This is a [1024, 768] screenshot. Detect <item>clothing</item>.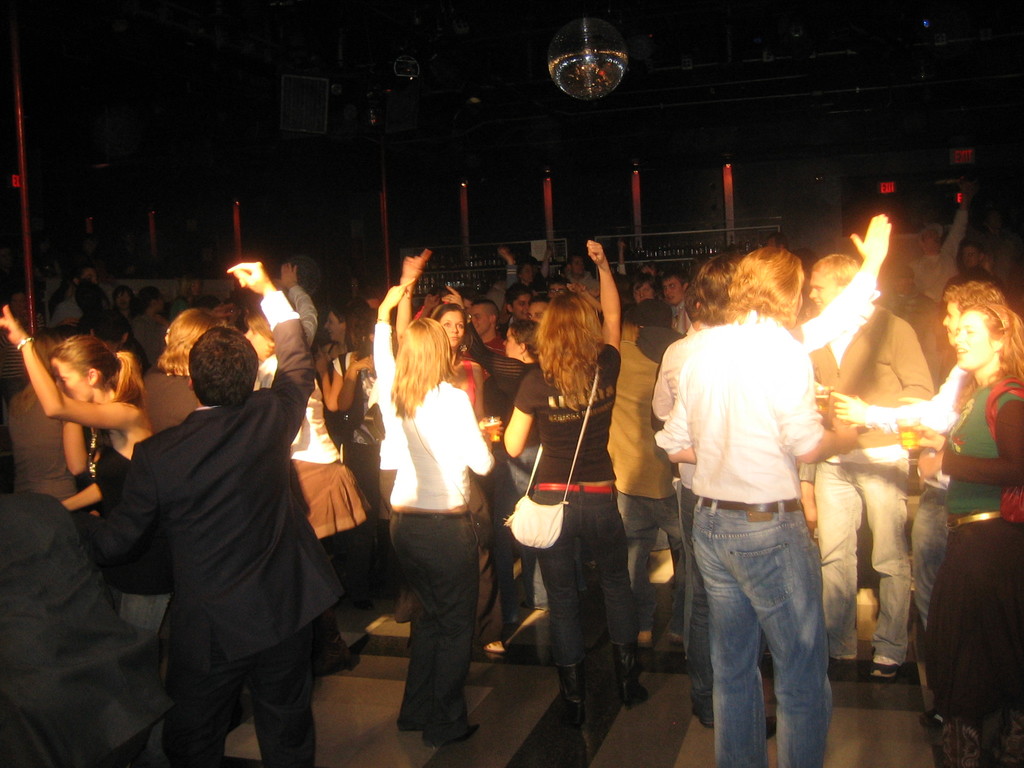
(141,371,202,442).
